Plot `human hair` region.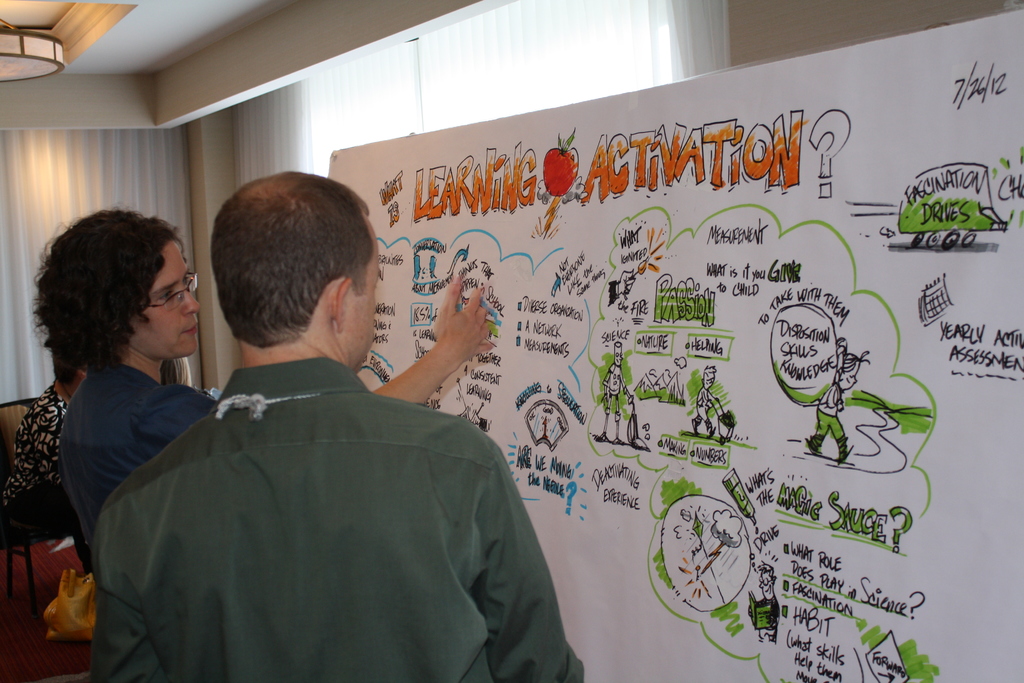
Plotted at box(211, 169, 369, 351).
